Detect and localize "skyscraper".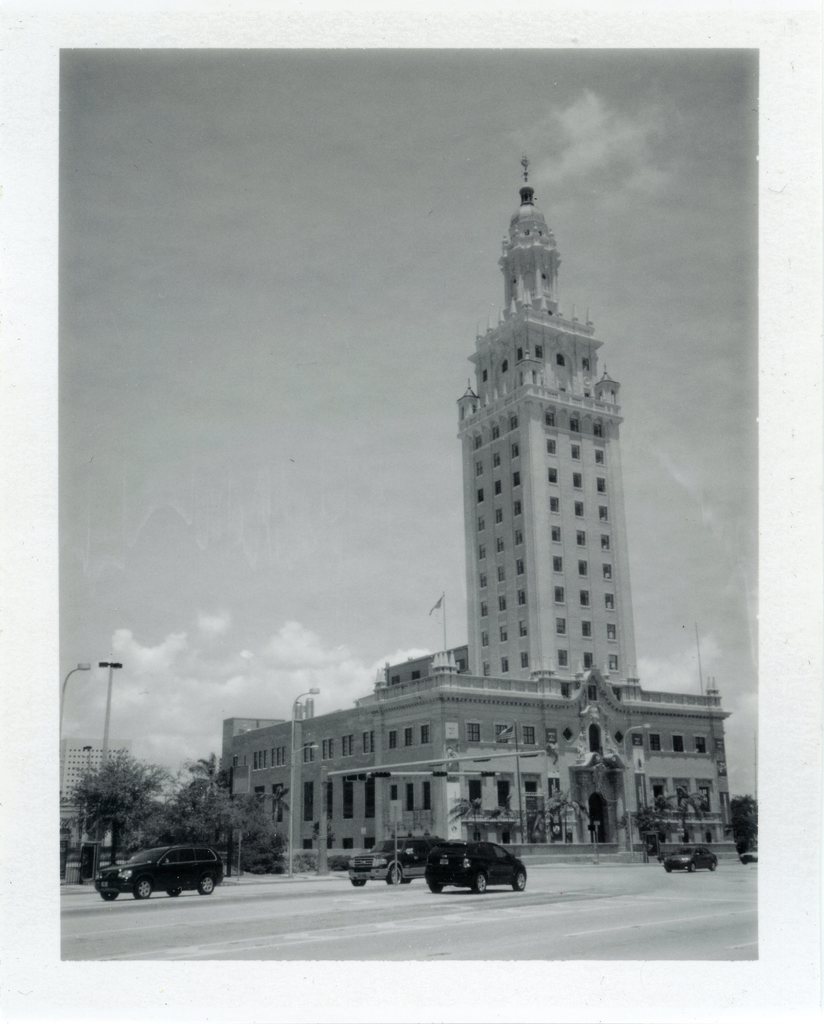
Localized at {"left": 216, "top": 164, "right": 731, "bottom": 869}.
